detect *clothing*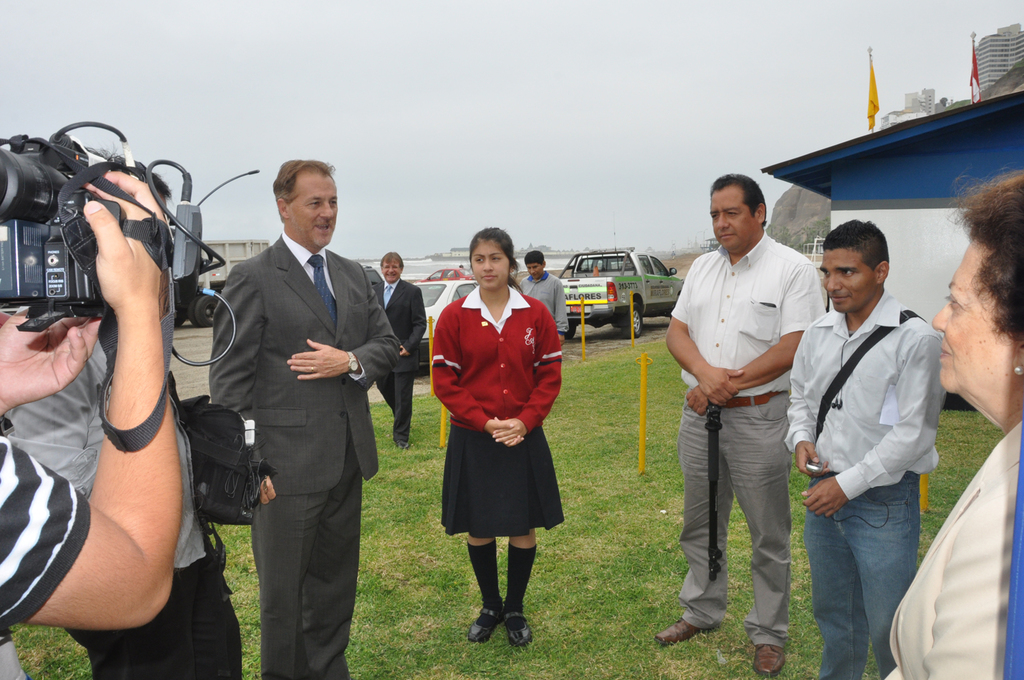
<region>198, 239, 404, 679</region>
